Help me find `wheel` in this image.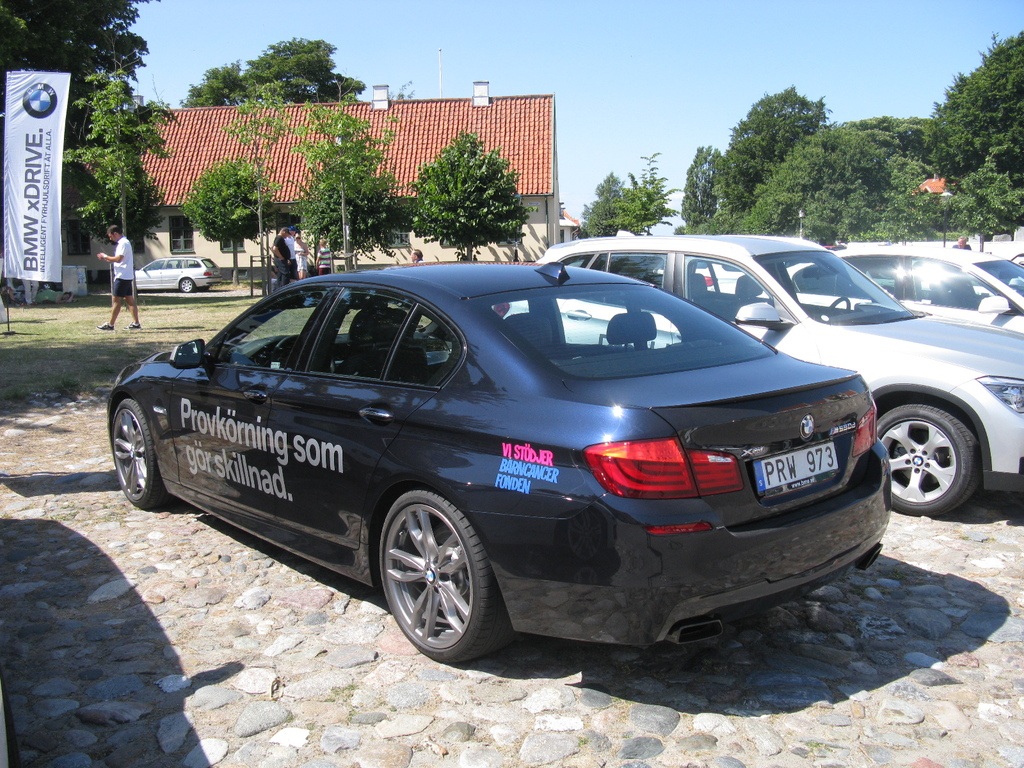
Found it: {"left": 112, "top": 400, "right": 164, "bottom": 507}.
